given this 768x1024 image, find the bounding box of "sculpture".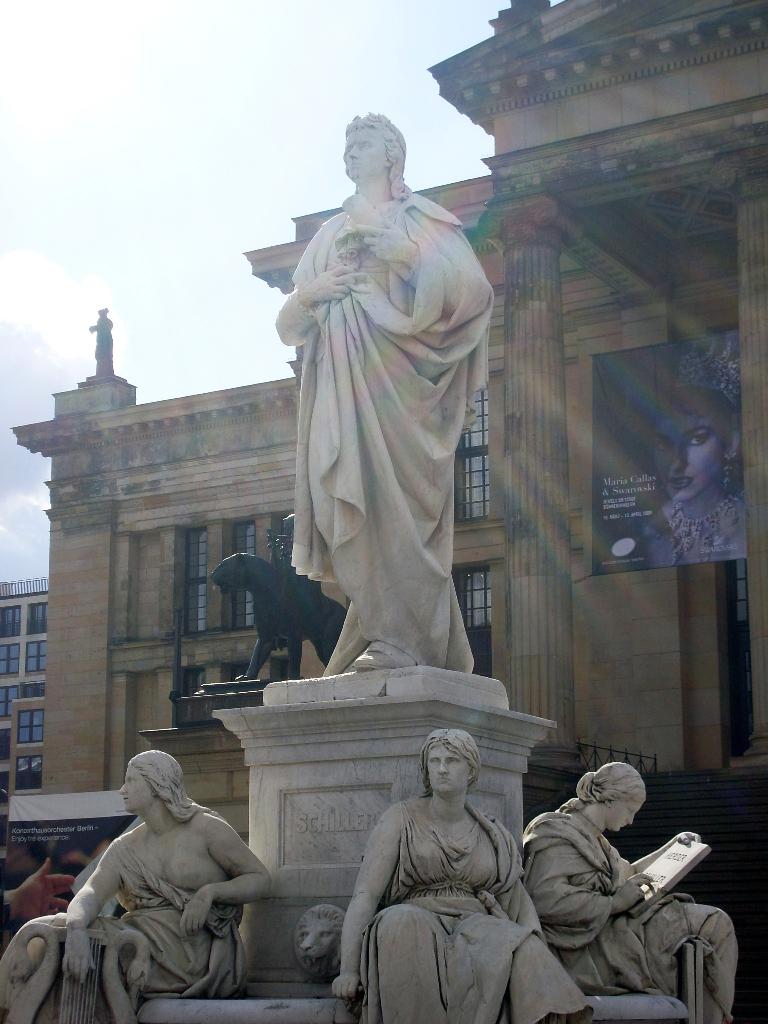
<box>212,512,343,684</box>.
